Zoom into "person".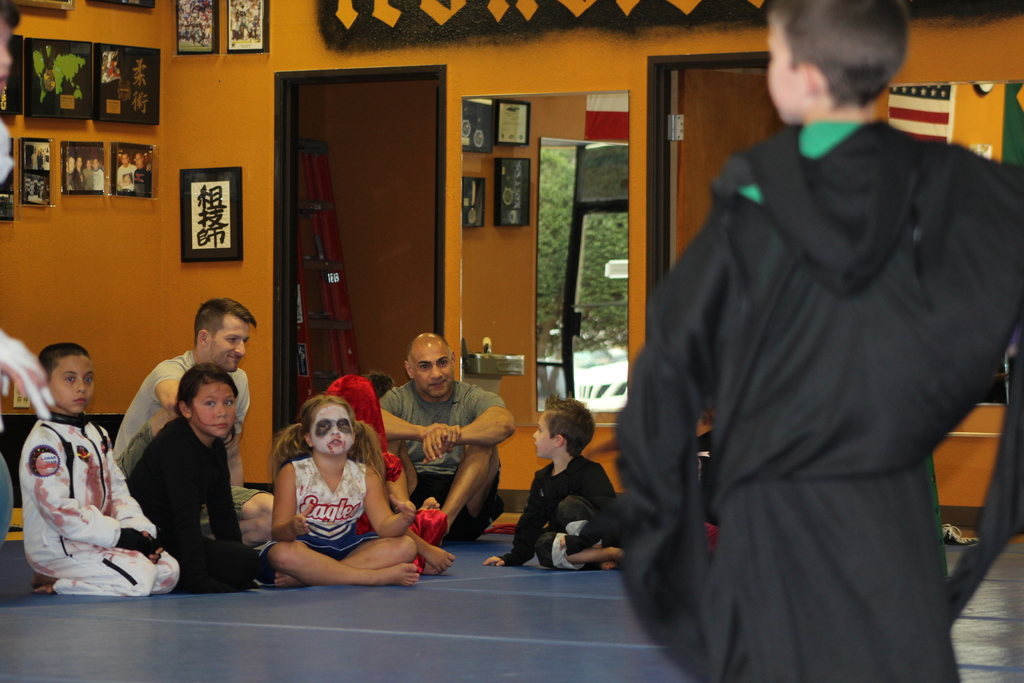
Zoom target: detection(111, 293, 276, 543).
